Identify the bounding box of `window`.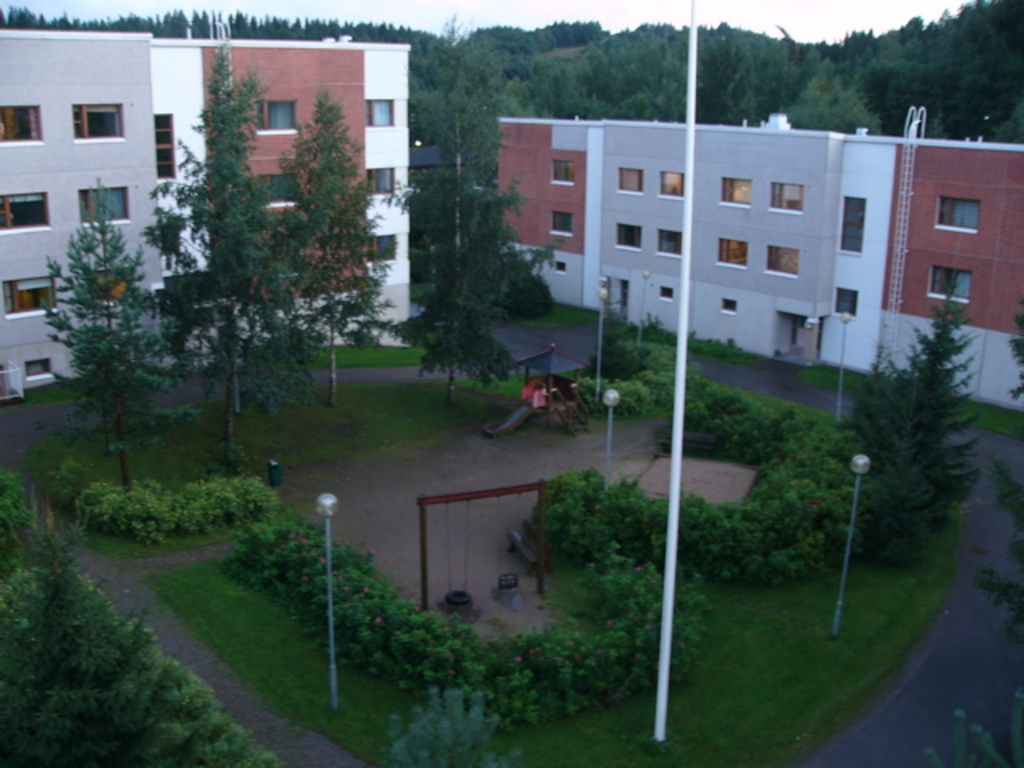
Rect(0, 102, 46, 146).
